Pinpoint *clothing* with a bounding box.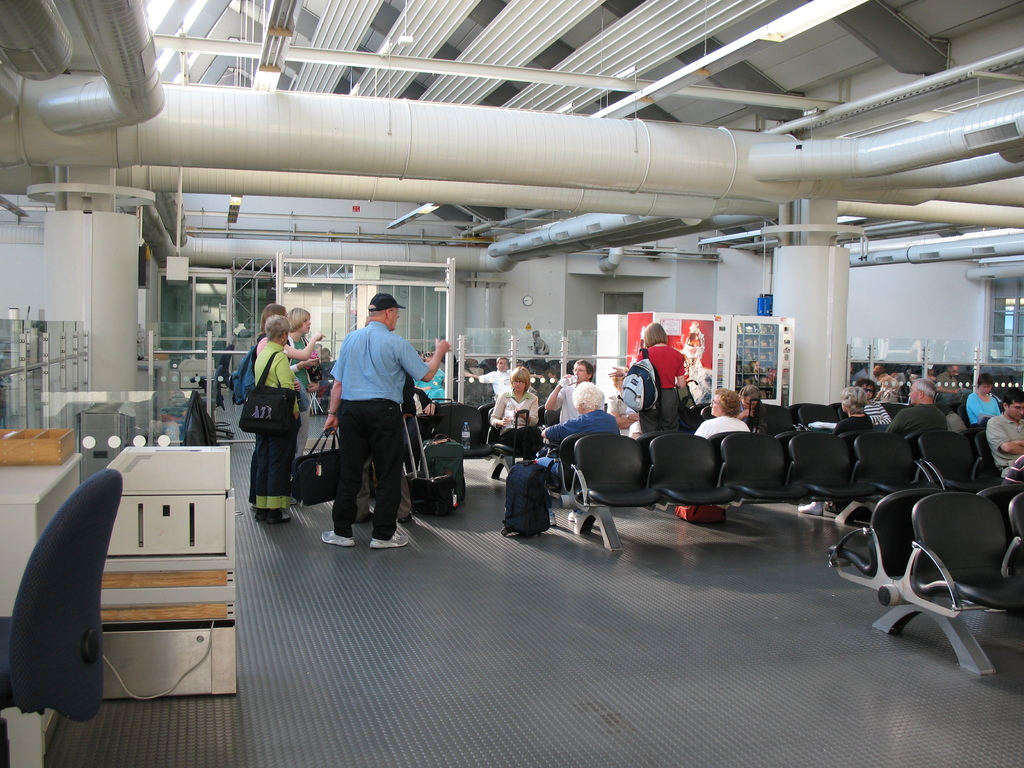
x1=876 y1=373 x2=895 y2=401.
